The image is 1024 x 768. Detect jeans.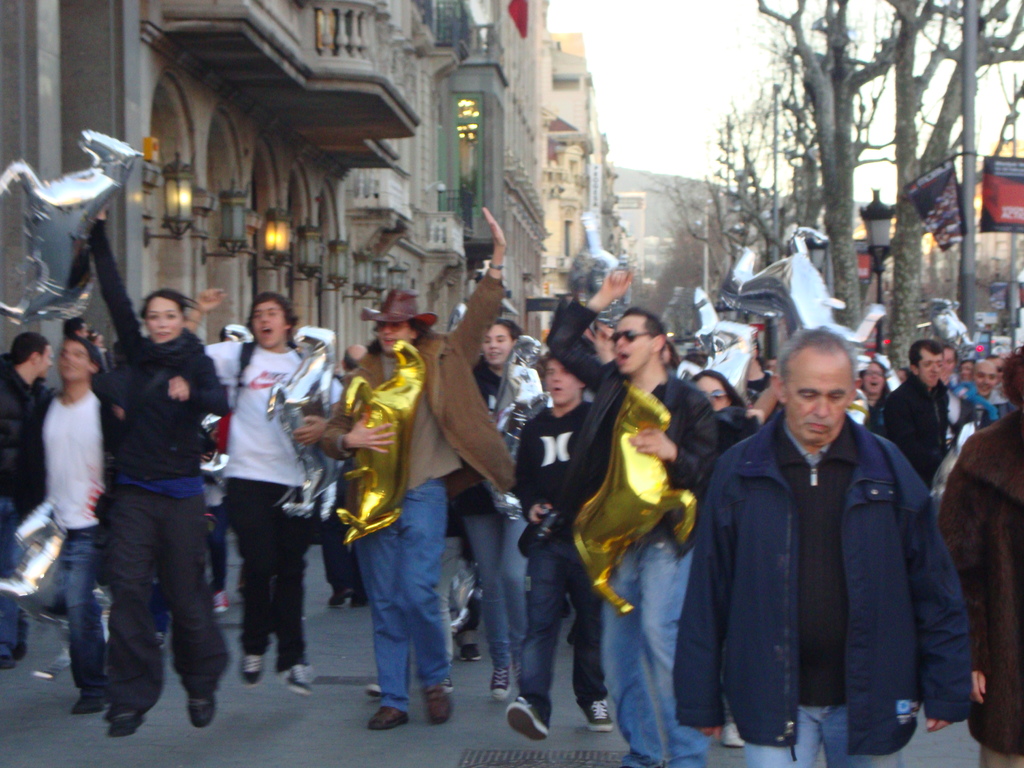
Detection: select_region(515, 532, 611, 708).
